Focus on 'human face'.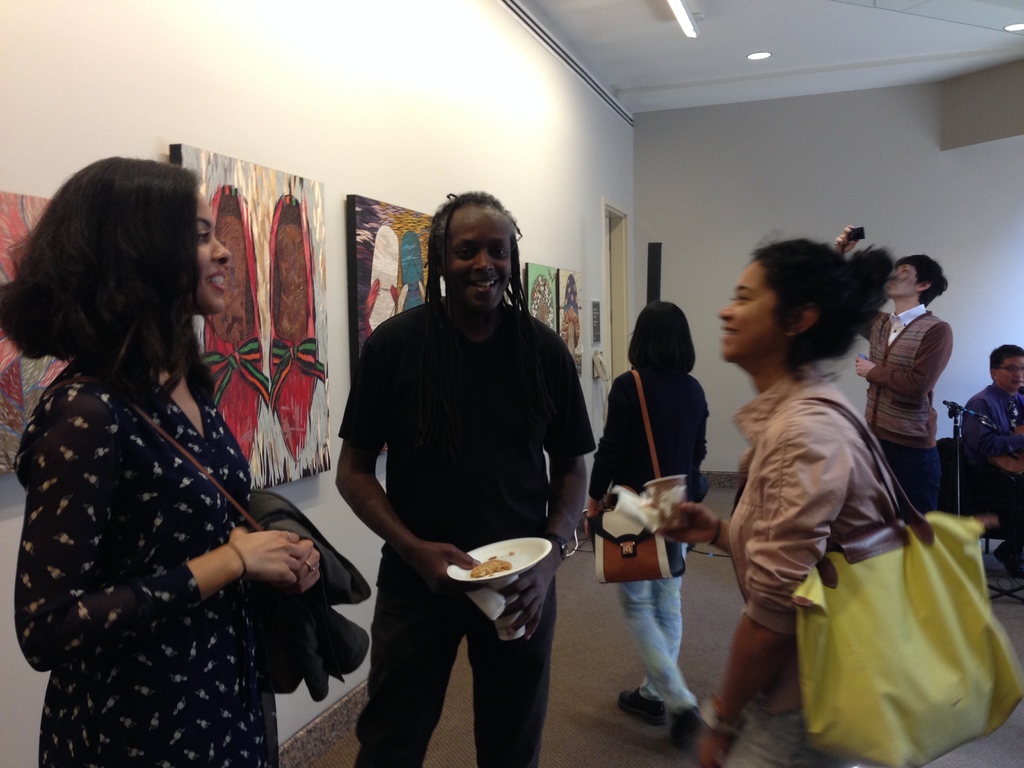
Focused at [888, 262, 918, 297].
